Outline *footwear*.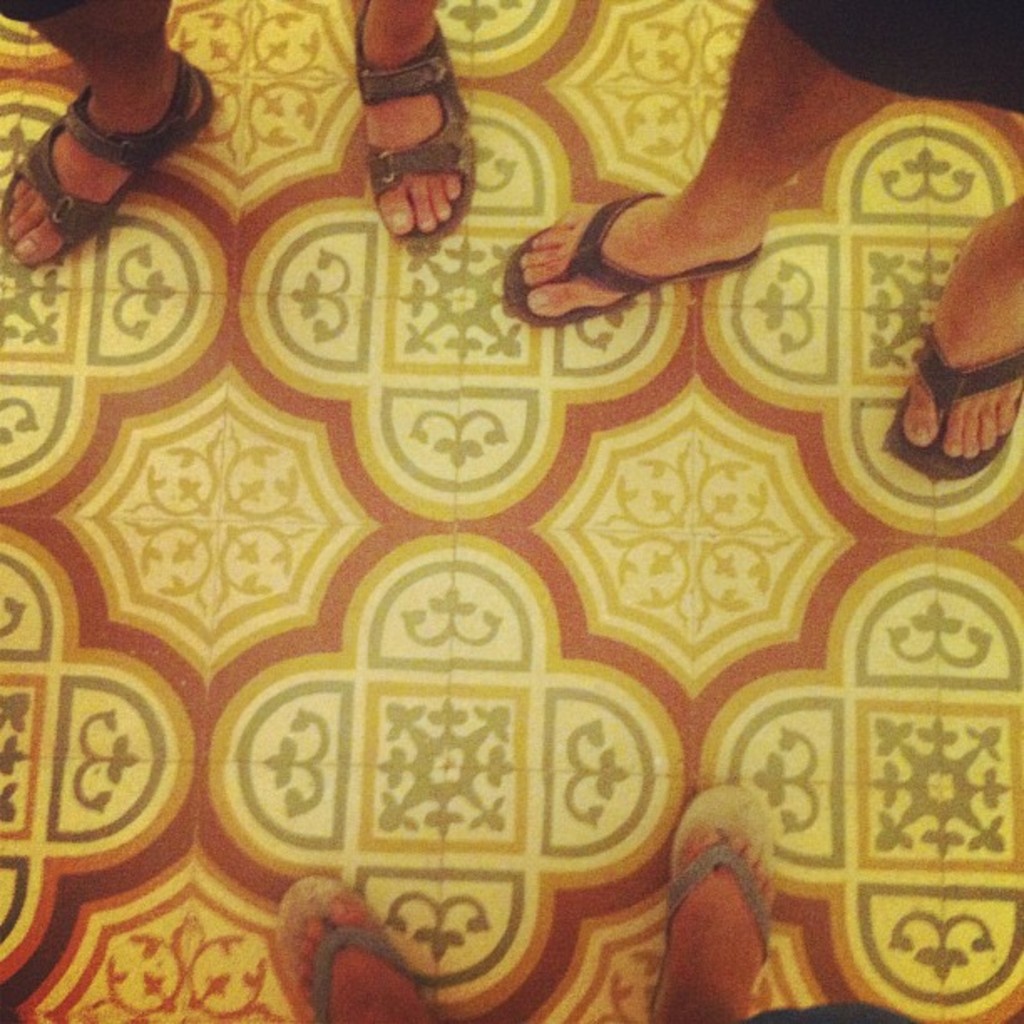
Outline: {"left": 648, "top": 781, "right": 771, "bottom": 1022}.
